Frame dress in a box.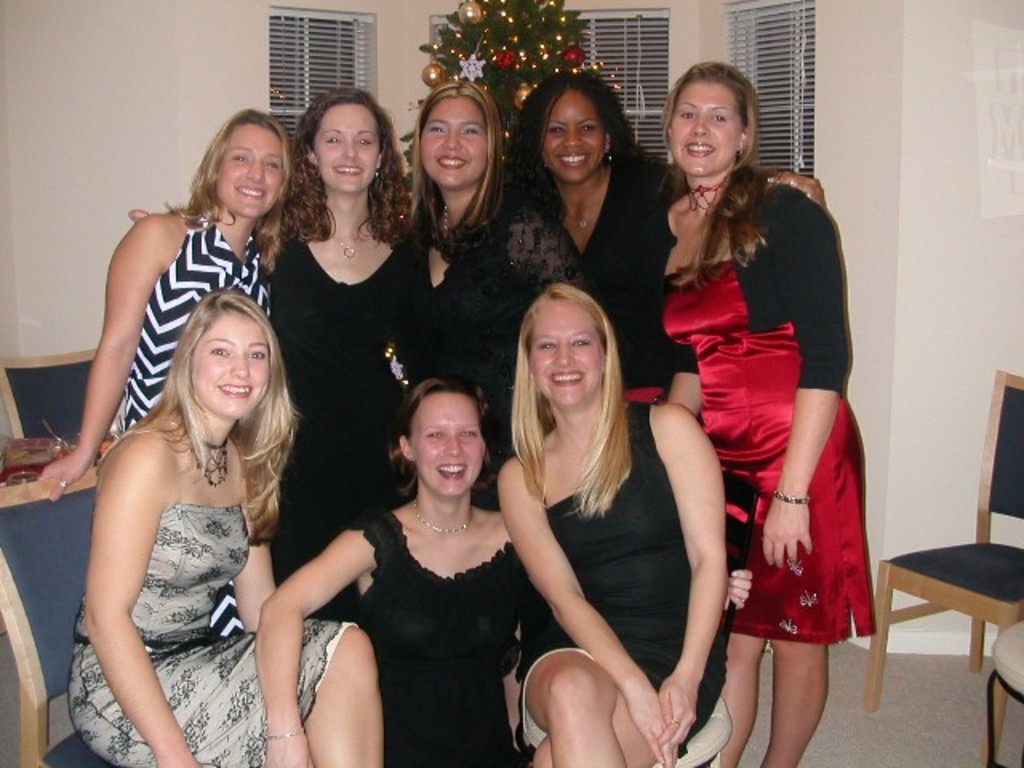
{"x1": 75, "y1": 504, "x2": 357, "y2": 766}.
